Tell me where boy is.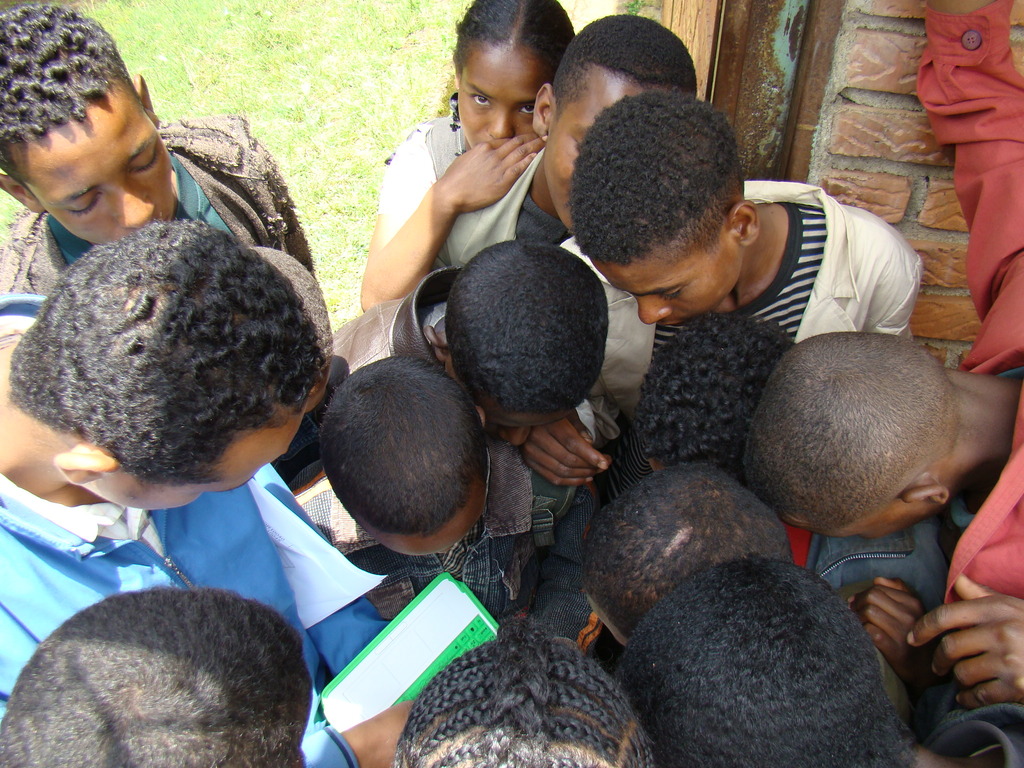
boy is at region(274, 352, 561, 630).
